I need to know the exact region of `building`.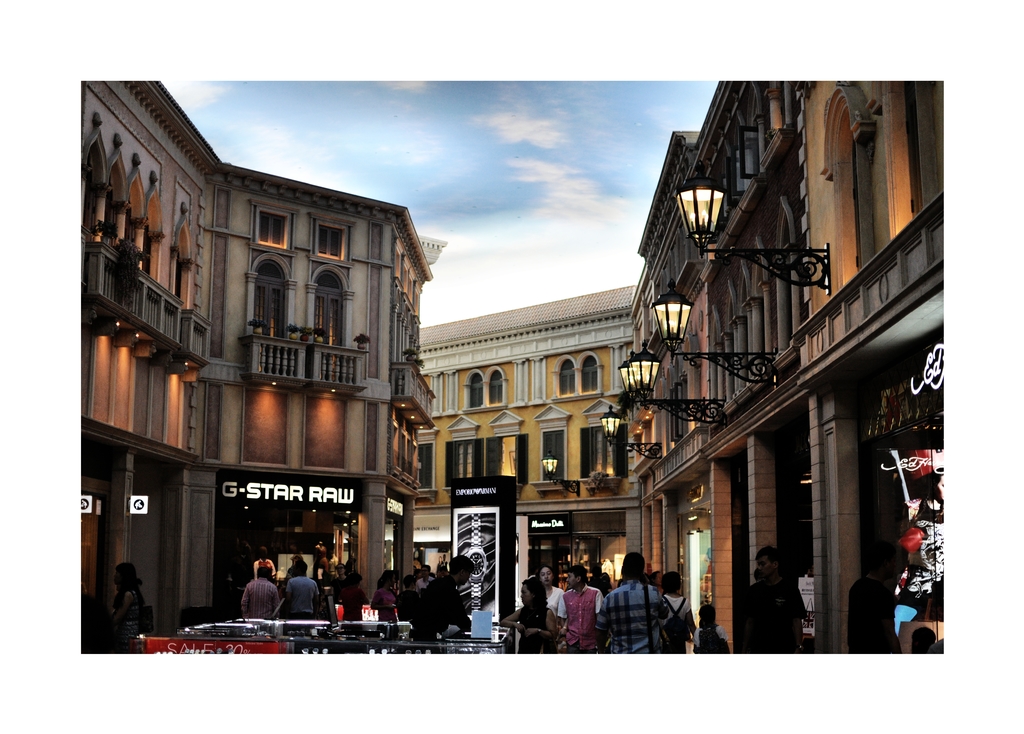
Region: <bbox>79, 81, 448, 654</bbox>.
